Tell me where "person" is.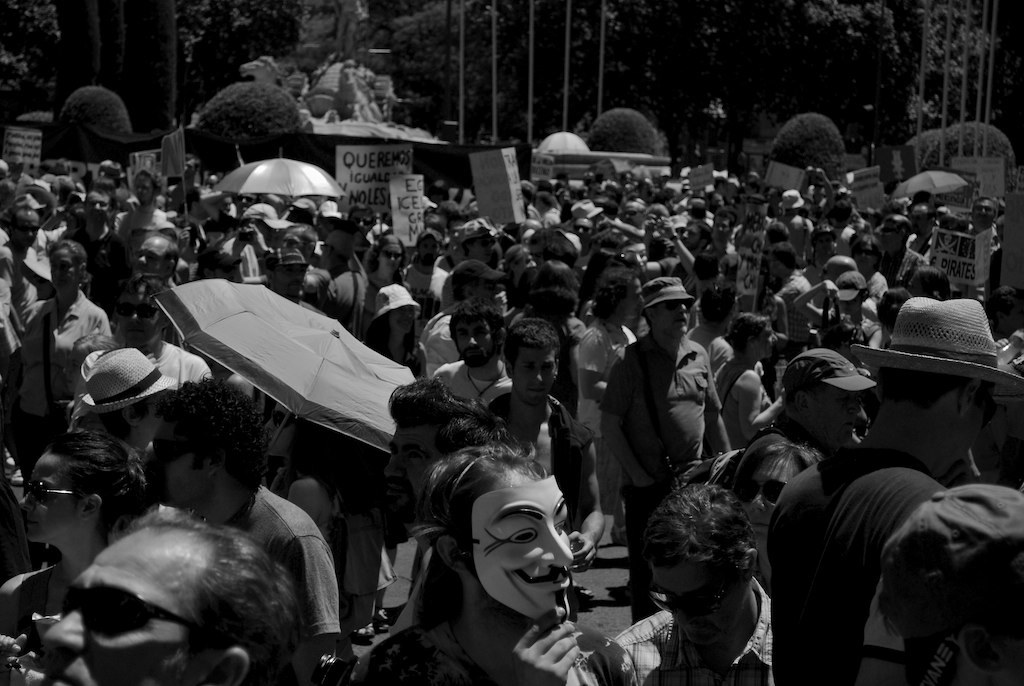
"person" is at locate(716, 433, 812, 565).
